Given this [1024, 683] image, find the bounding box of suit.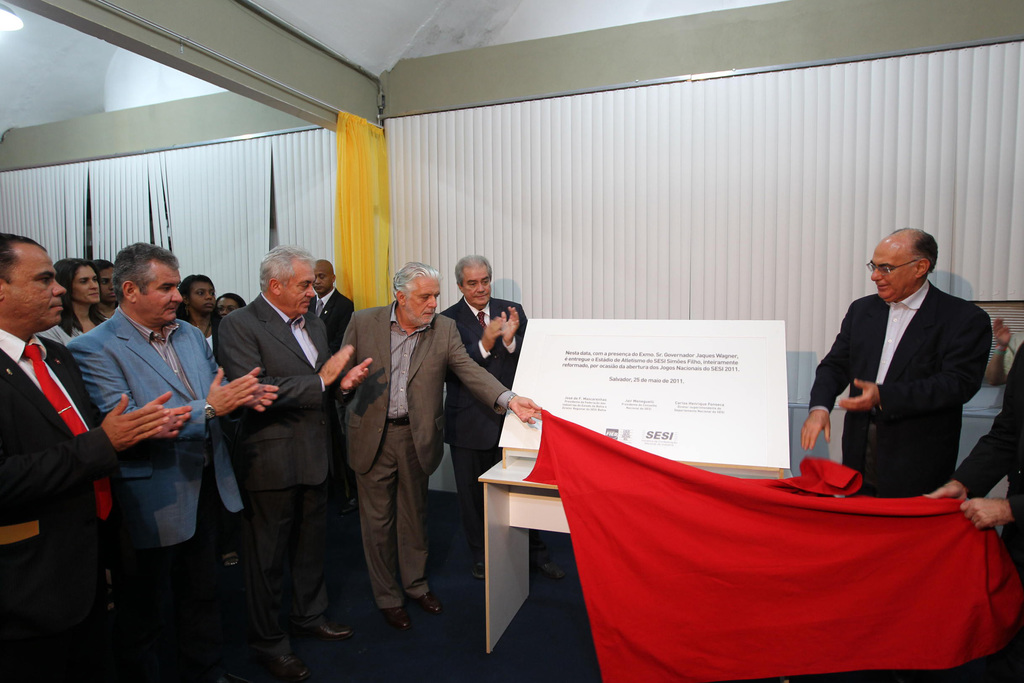
[337, 300, 514, 611].
